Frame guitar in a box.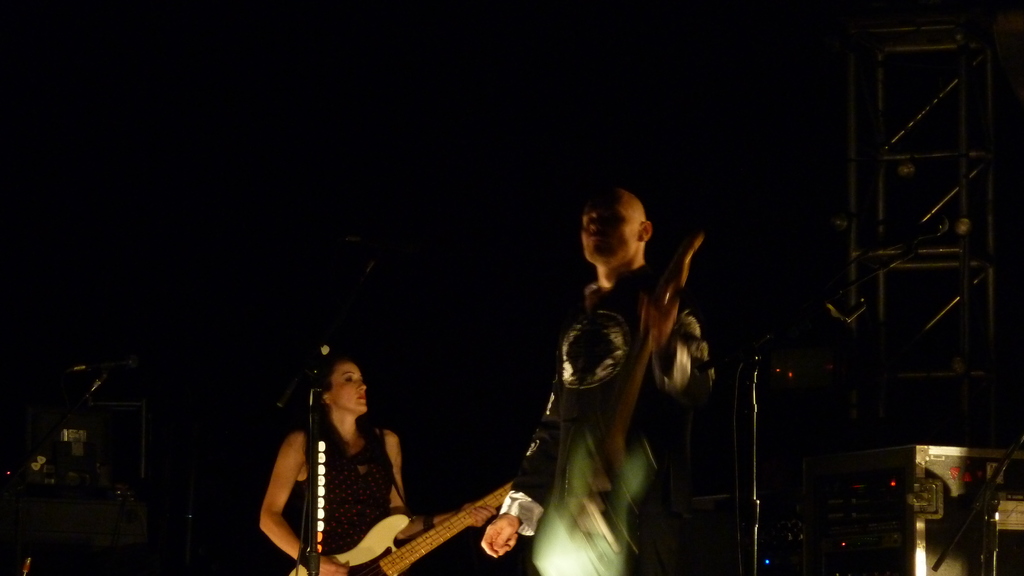
<region>287, 465, 518, 575</region>.
